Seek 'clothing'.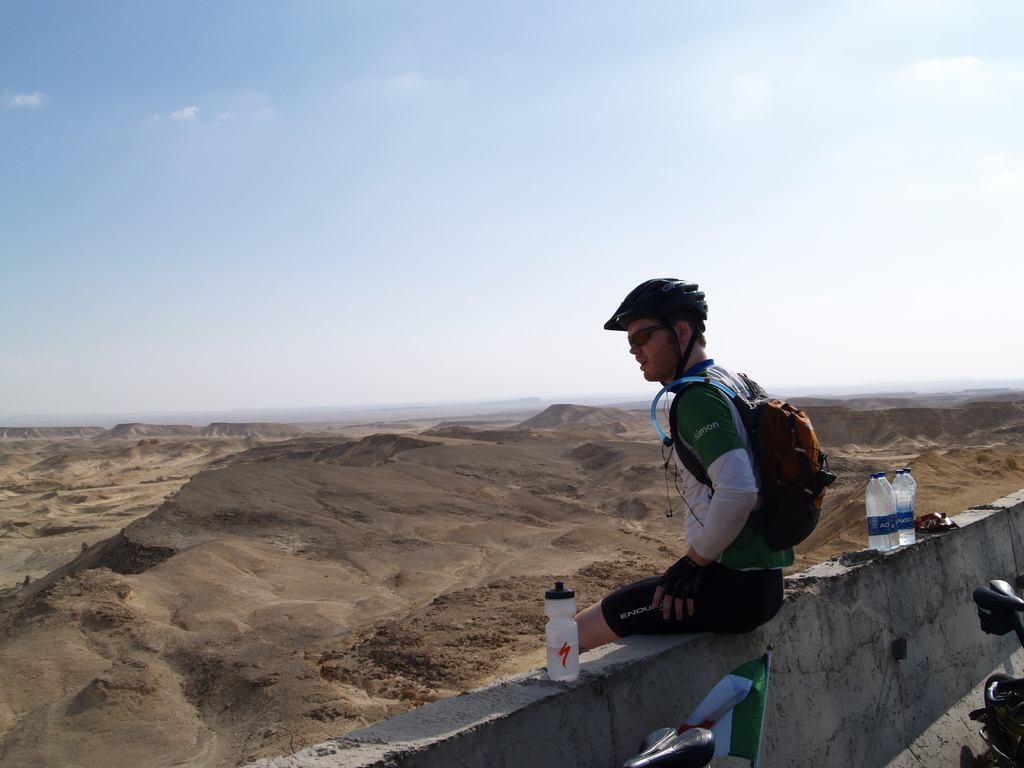
636,348,827,638.
